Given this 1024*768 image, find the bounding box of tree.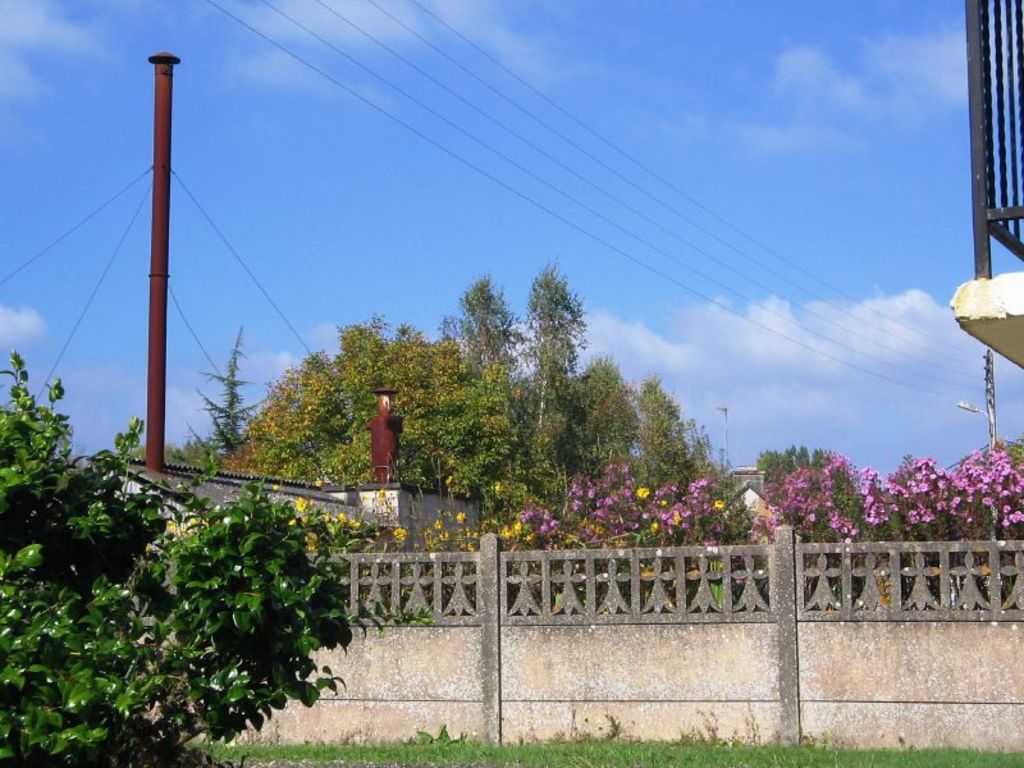
[206, 311, 525, 507].
